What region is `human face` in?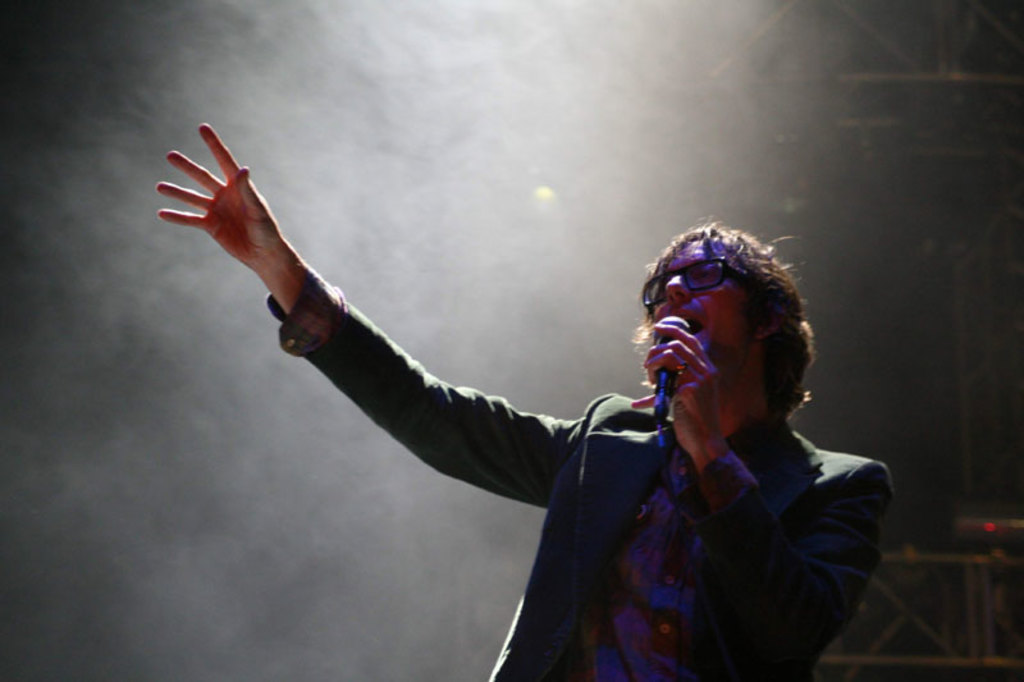
653, 237, 756, 377.
